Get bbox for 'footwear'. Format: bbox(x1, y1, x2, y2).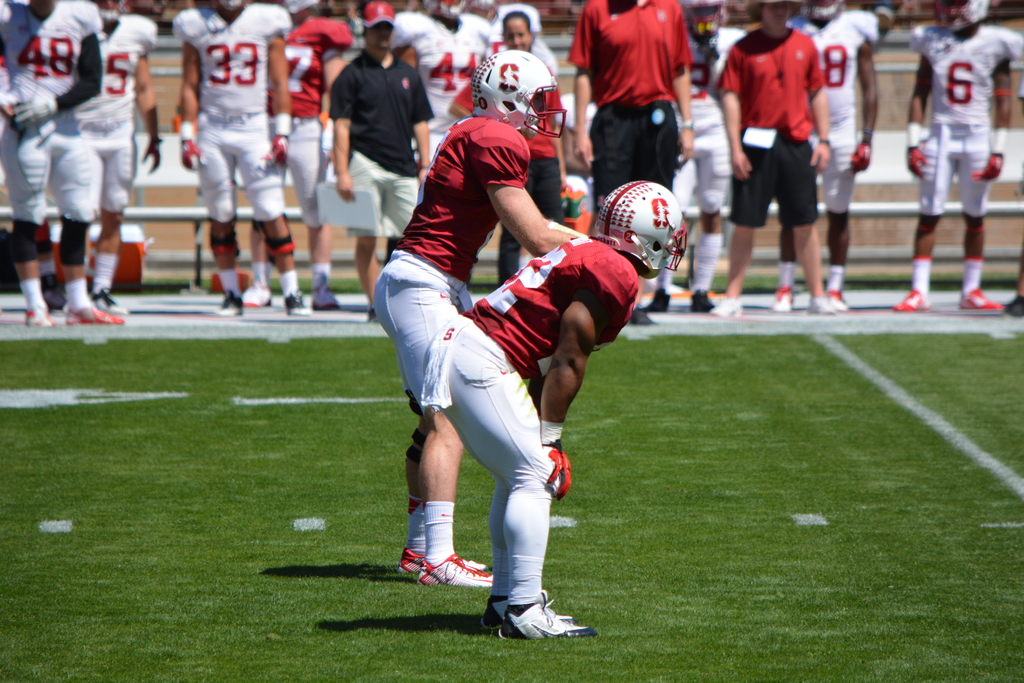
bbox(24, 306, 75, 325).
